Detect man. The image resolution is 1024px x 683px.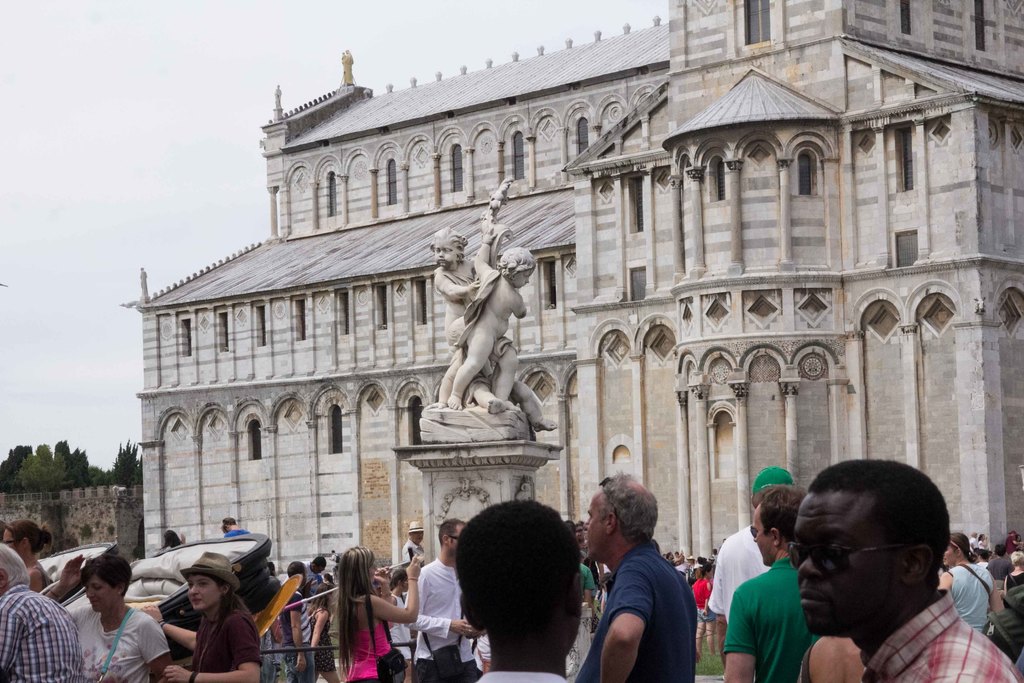
{"left": 404, "top": 522, "right": 425, "bottom": 570}.
